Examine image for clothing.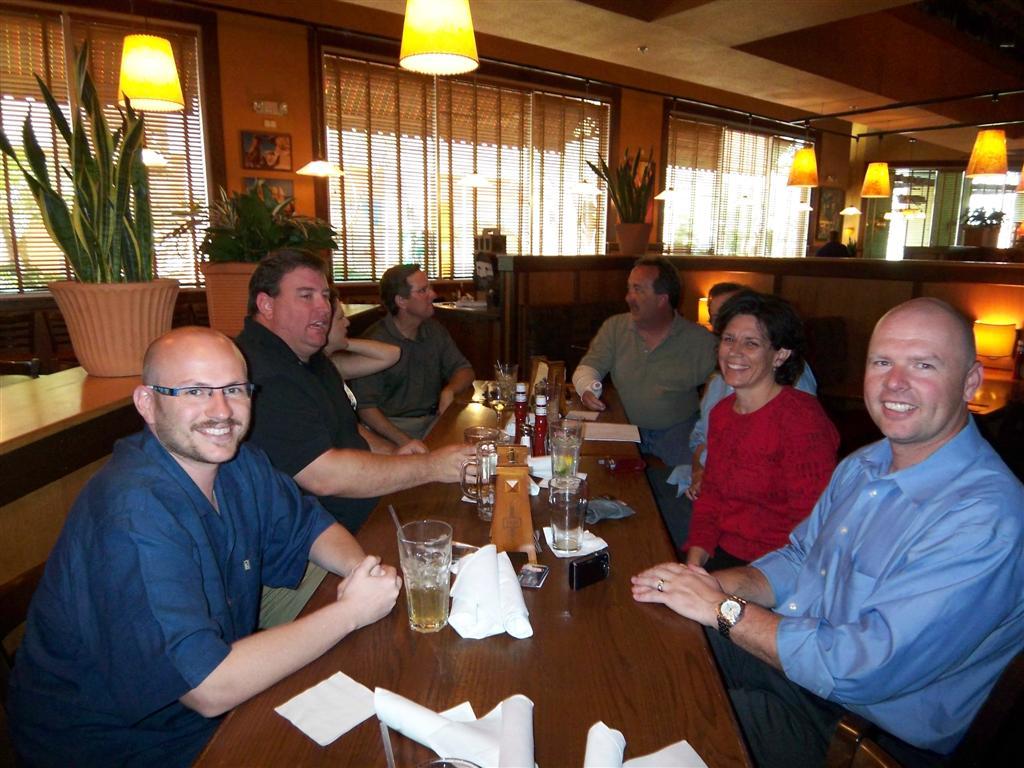
Examination result: detection(700, 363, 845, 588).
